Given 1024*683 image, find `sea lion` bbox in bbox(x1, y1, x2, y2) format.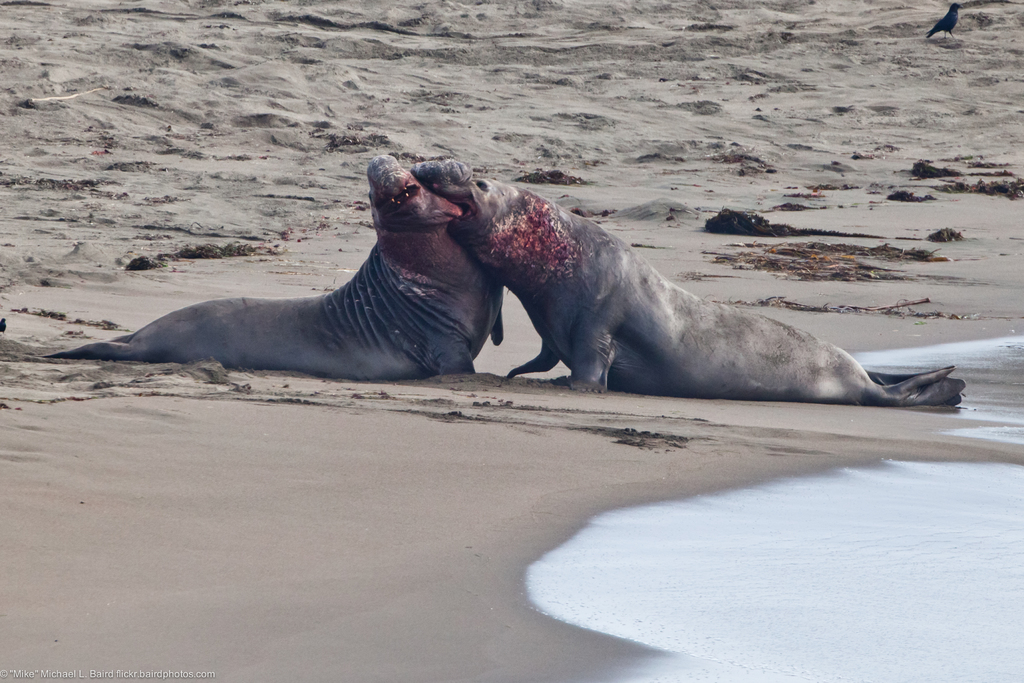
bbox(41, 155, 508, 379).
